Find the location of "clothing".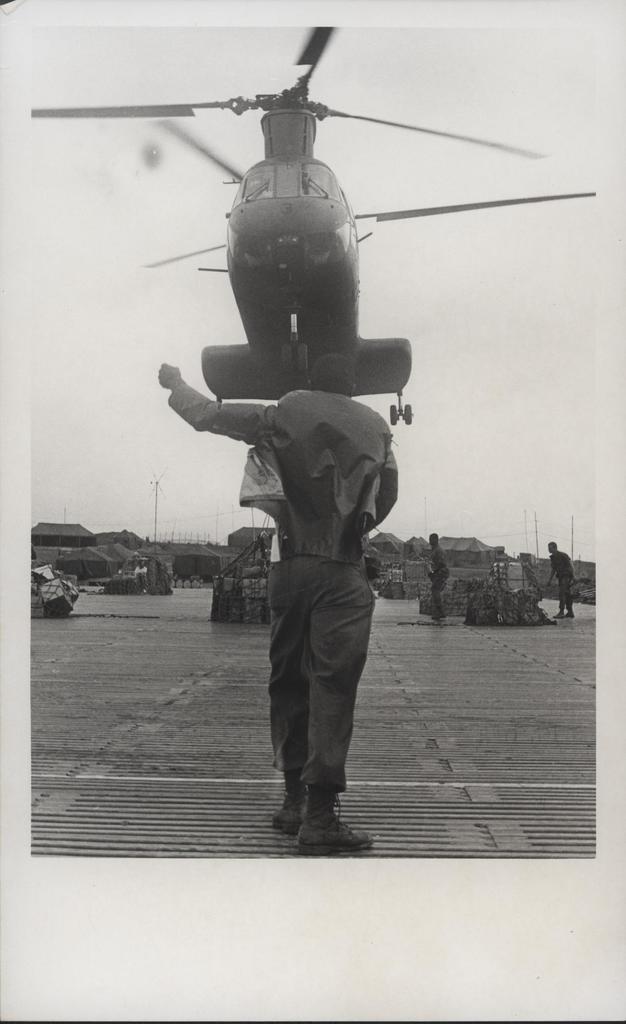
Location: box(545, 545, 580, 624).
